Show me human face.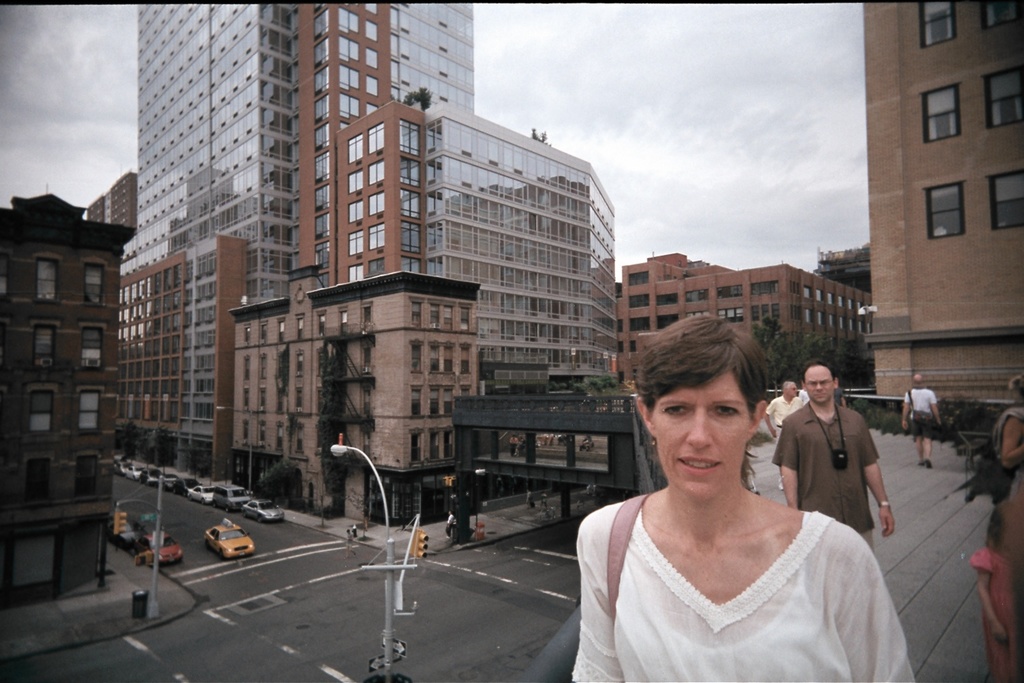
human face is here: 808/370/831/402.
